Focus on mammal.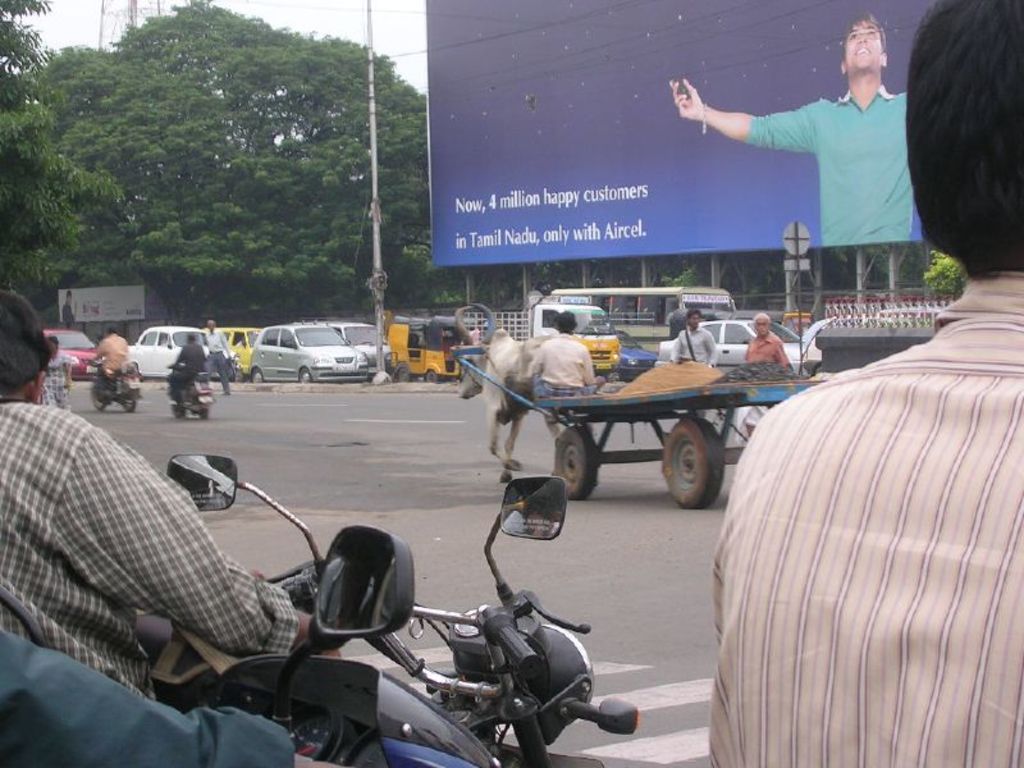
Focused at l=676, t=308, r=717, b=417.
